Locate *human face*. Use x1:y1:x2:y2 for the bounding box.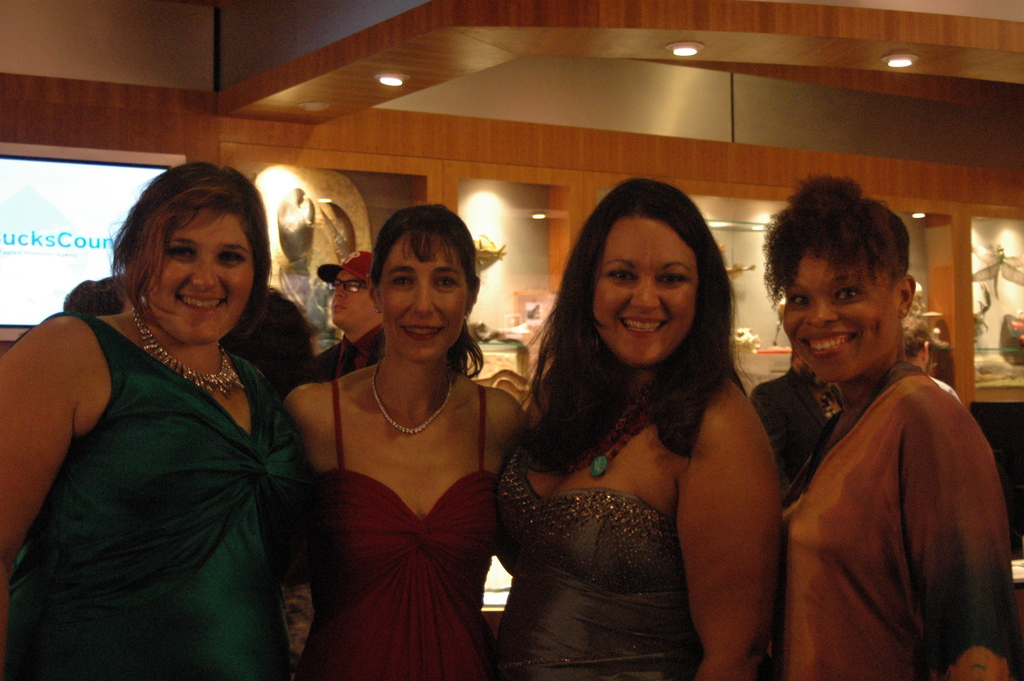
779:250:895:381.
